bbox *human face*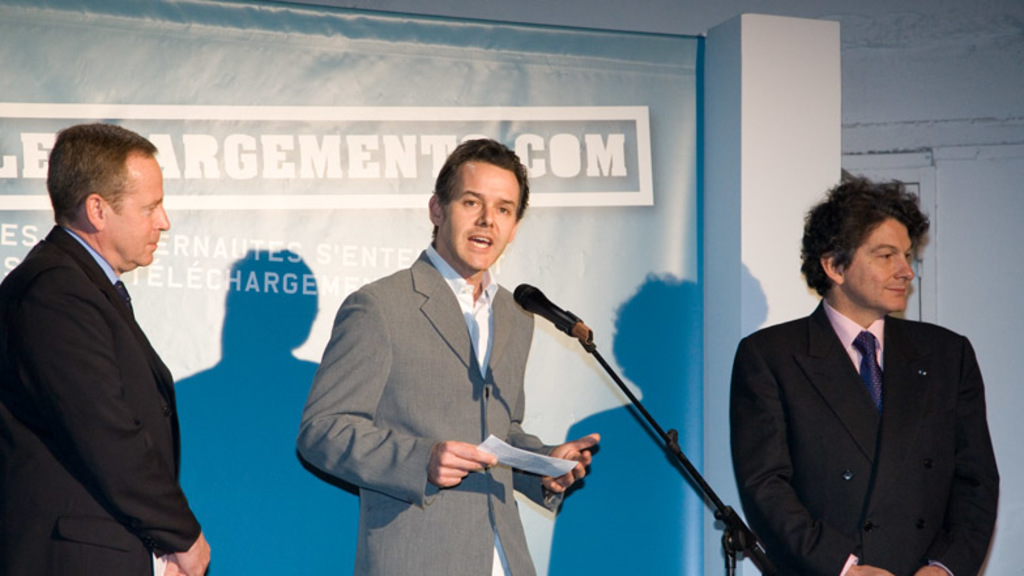
rect(441, 161, 516, 269)
